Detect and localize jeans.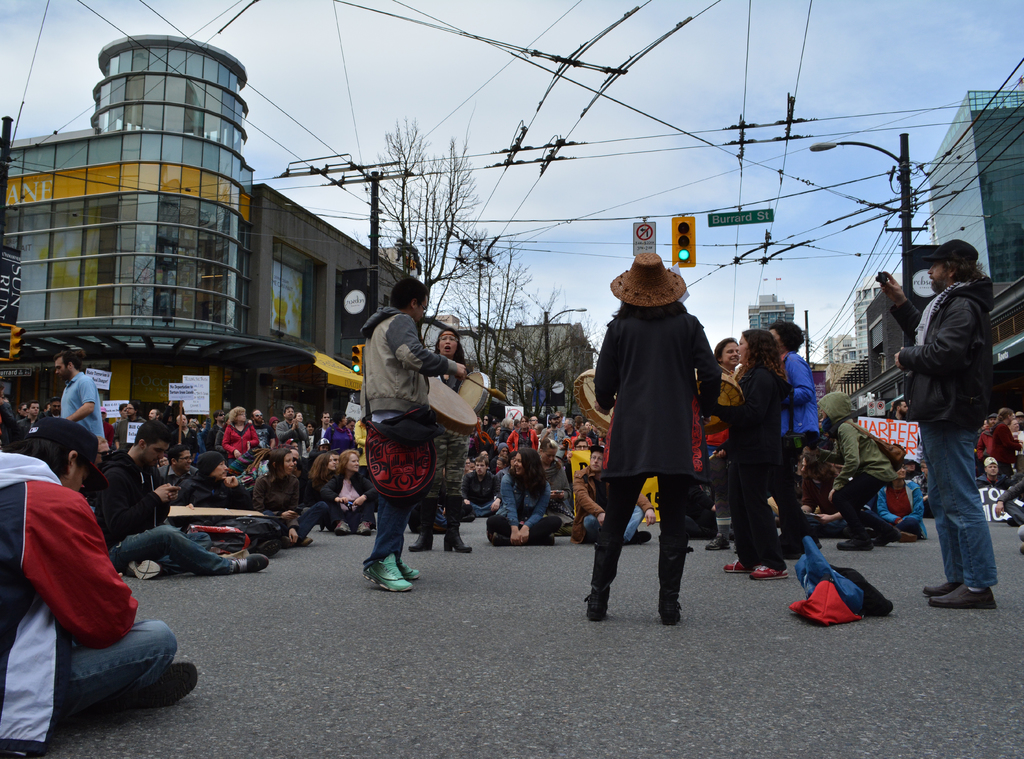
Localized at {"x1": 53, "y1": 623, "x2": 178, "y2": 715}.
